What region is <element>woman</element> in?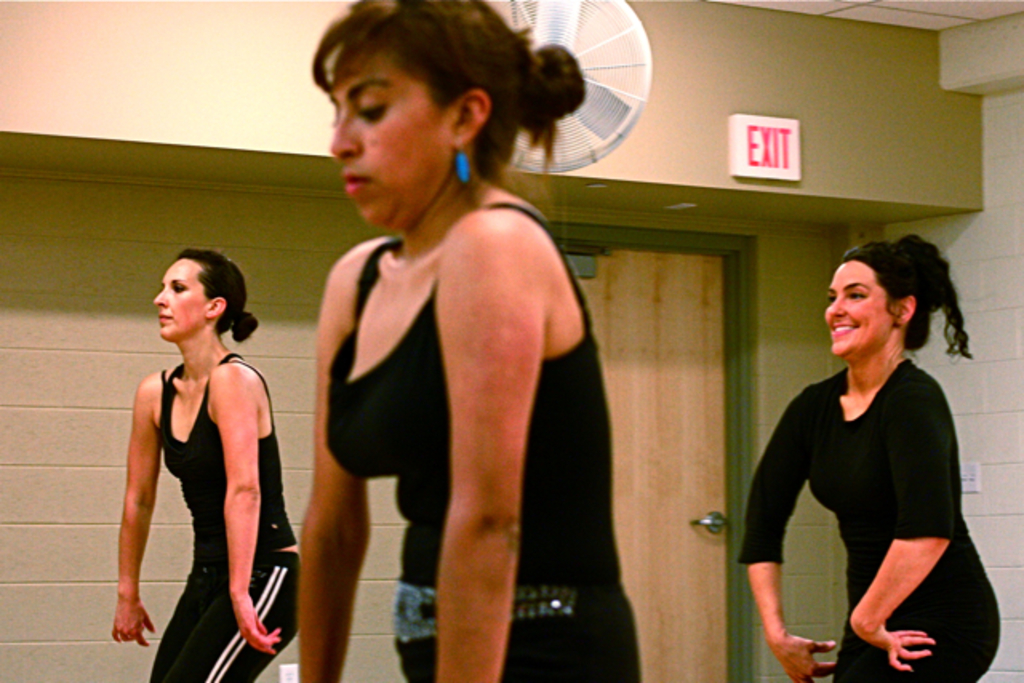
[left=739, top=234, right=1003, bottom=681].
